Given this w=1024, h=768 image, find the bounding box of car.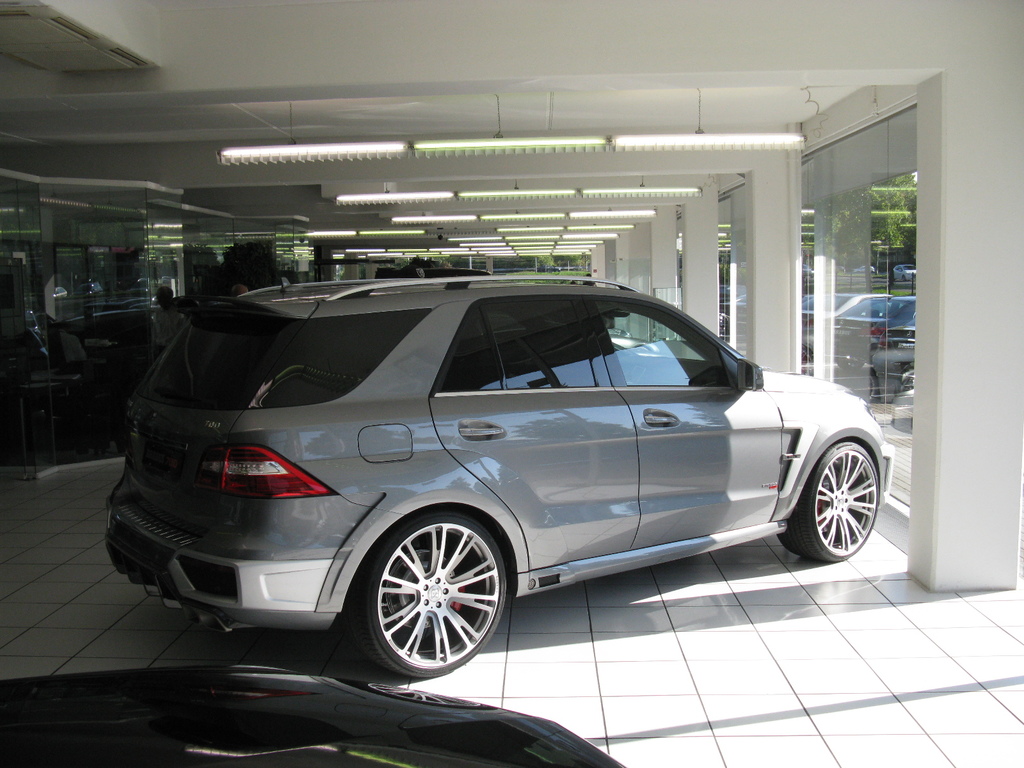
[396,266,492,280].
